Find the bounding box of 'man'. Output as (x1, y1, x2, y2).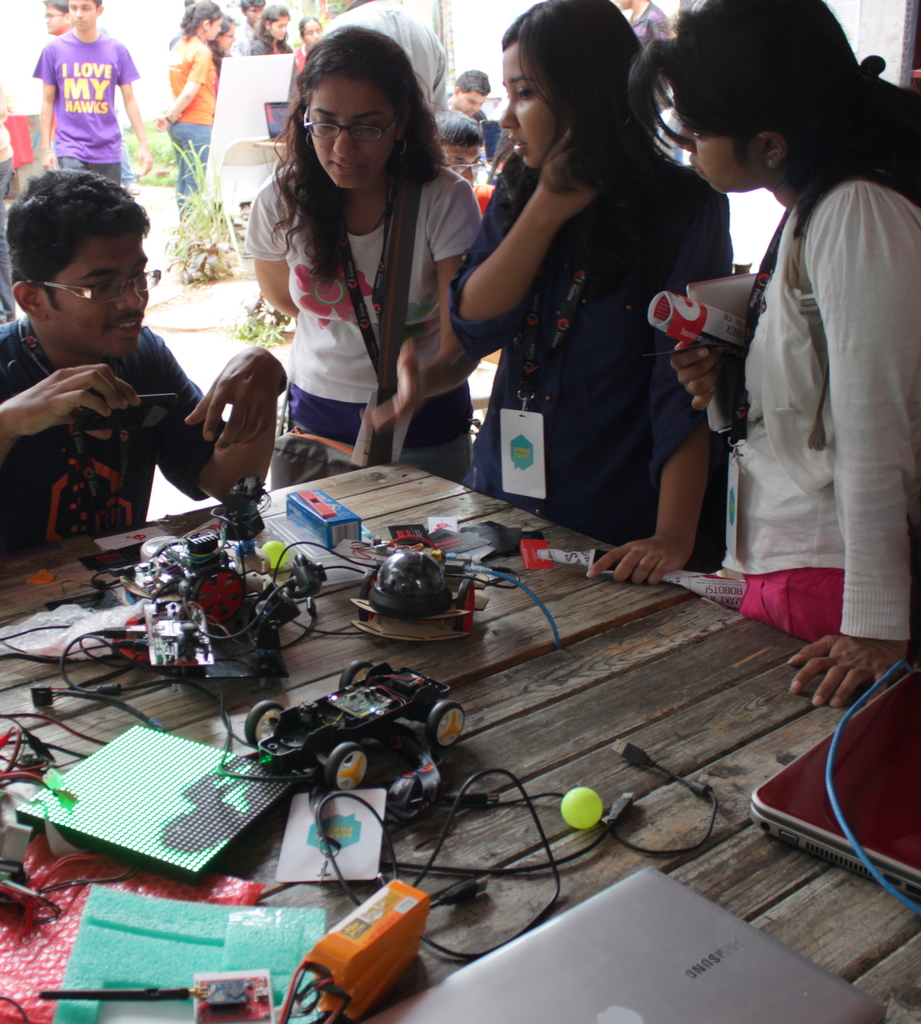
(2, 149, 243, 642).
